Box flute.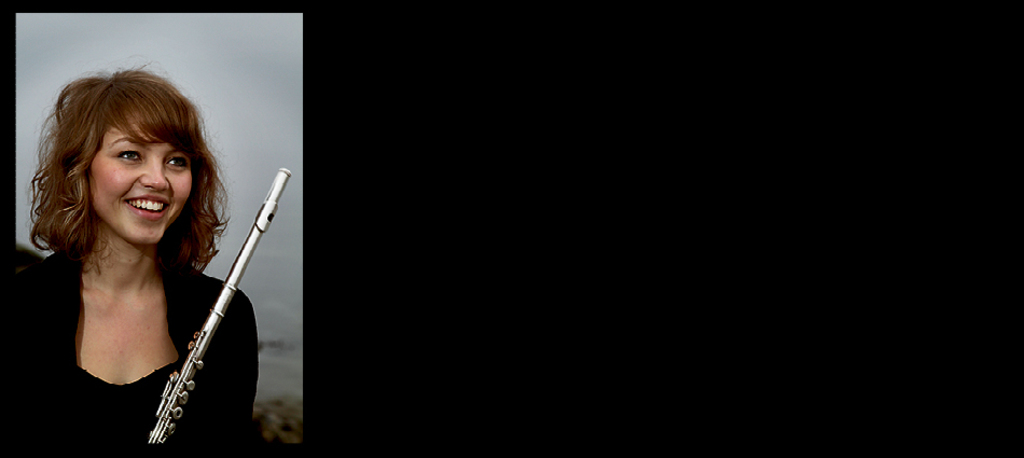
Rect(149, 168, 290, 446).
